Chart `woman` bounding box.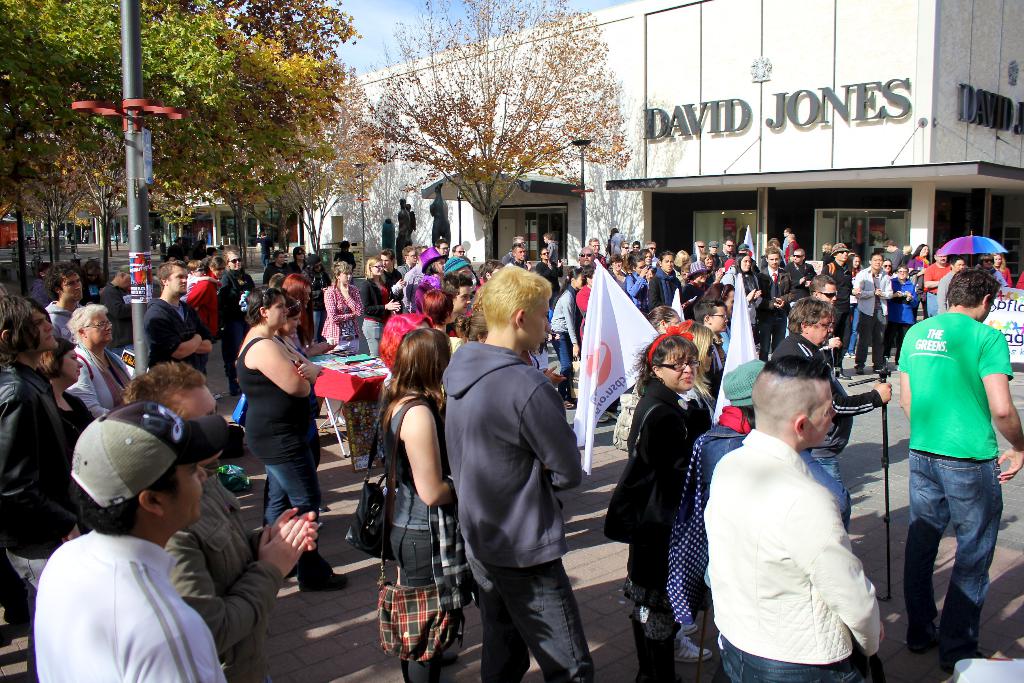
Charted: [x1=292, y1=244, x2=304, y2=270].
